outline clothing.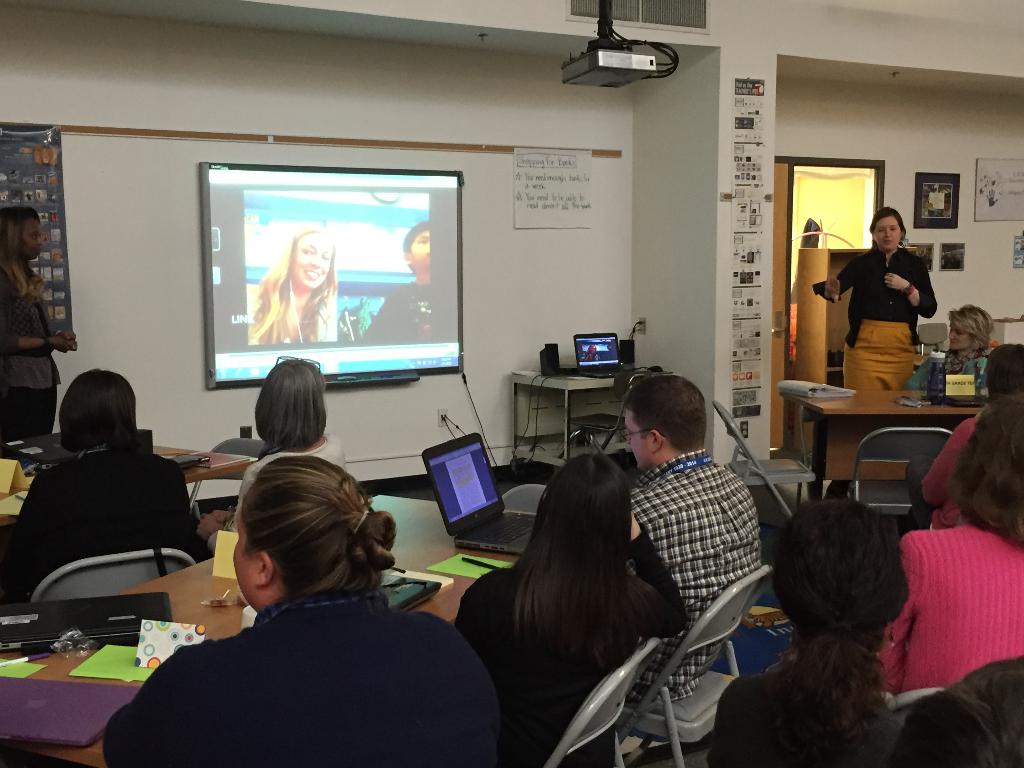
Outline: 0 437 205 584.
